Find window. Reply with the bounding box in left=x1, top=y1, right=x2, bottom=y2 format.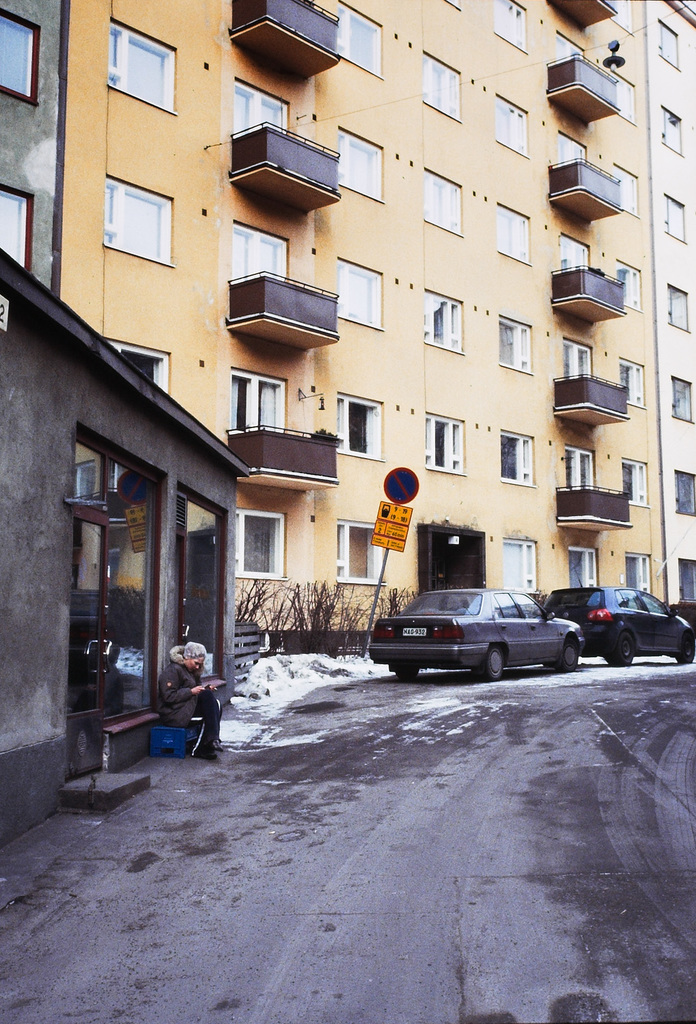
left=435, top=413, right=469, bottom=473.
